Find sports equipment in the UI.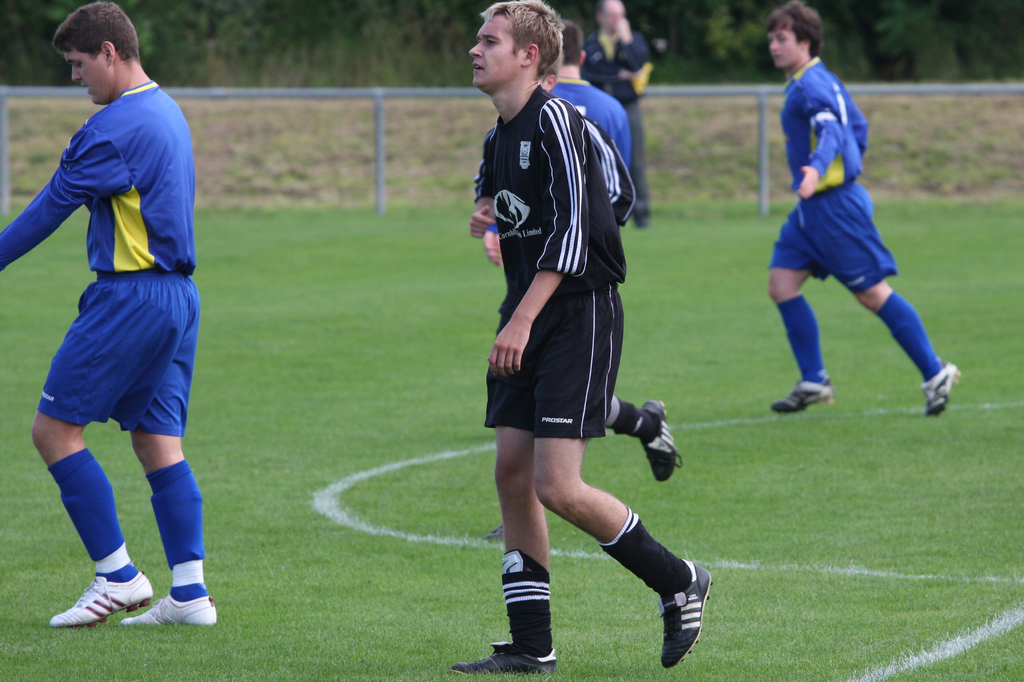
UI element at x1=47, y1=582, x2=149, y2=623.
